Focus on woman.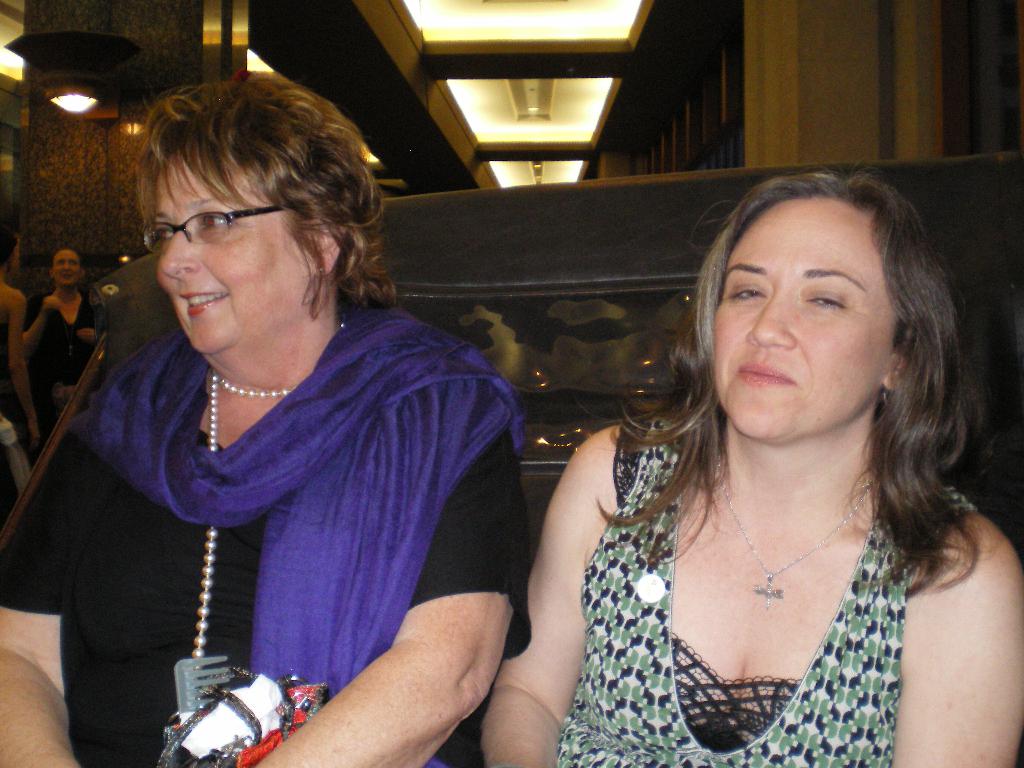
Focused at [0,66,526,767].
